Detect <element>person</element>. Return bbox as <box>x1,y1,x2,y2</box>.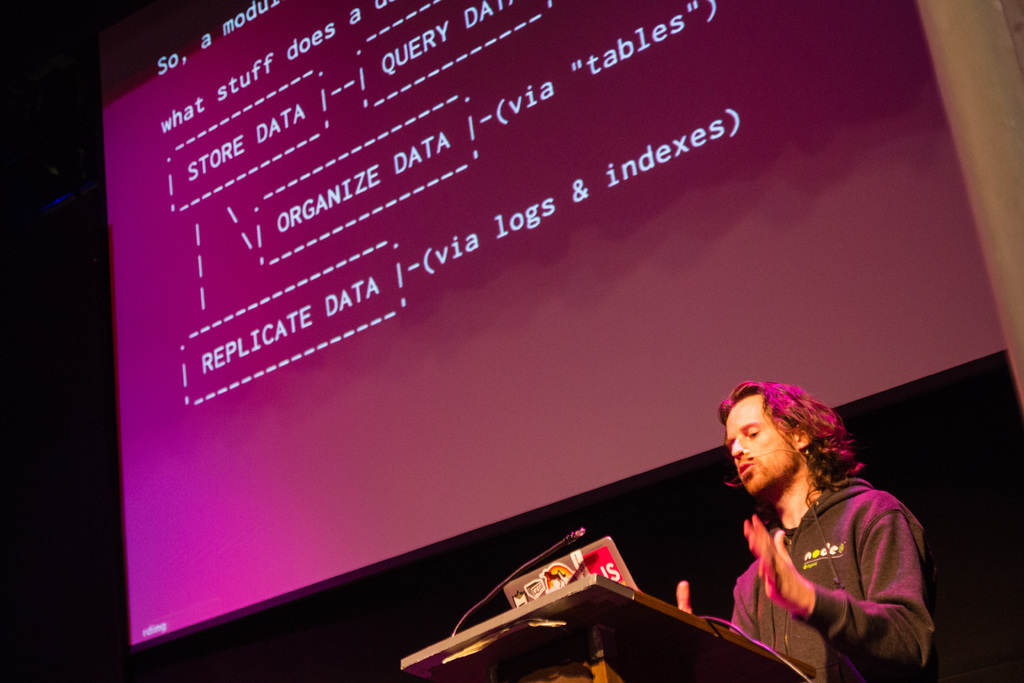
<box>673,382,938,682</box>.
